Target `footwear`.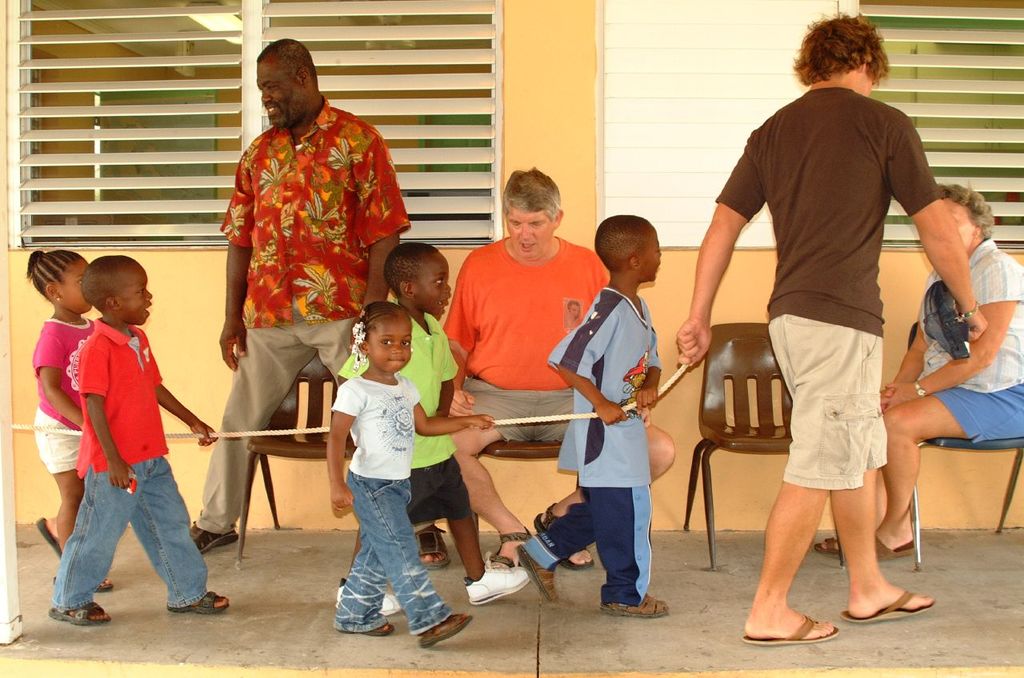
Target region: (518, 544, 562, 607).
